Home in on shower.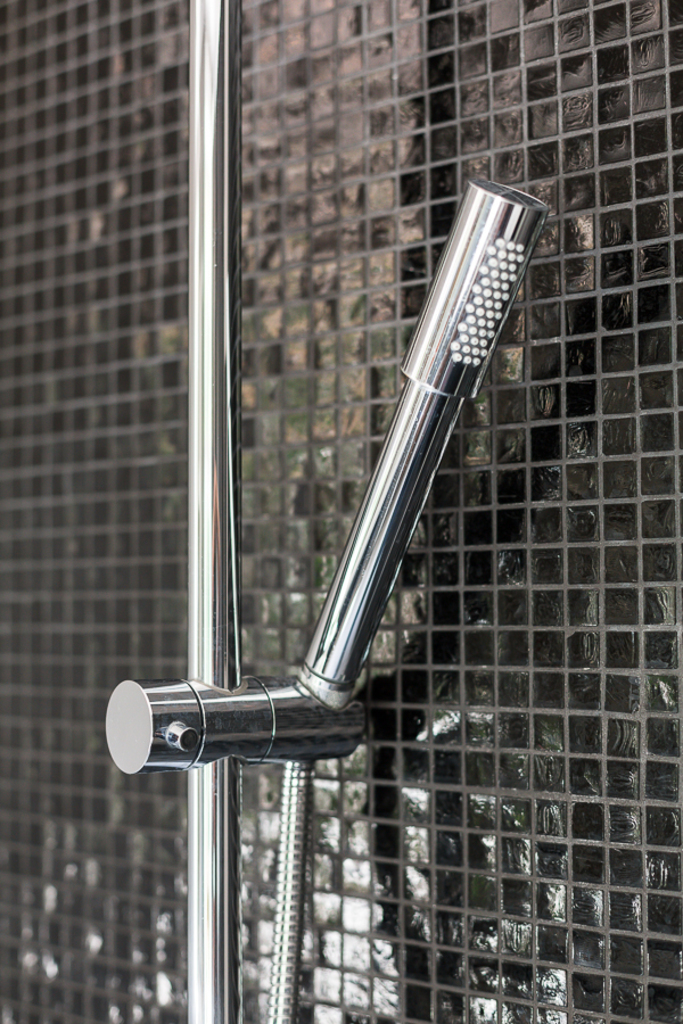
Homed in at box(107, 182, 548, 769).
